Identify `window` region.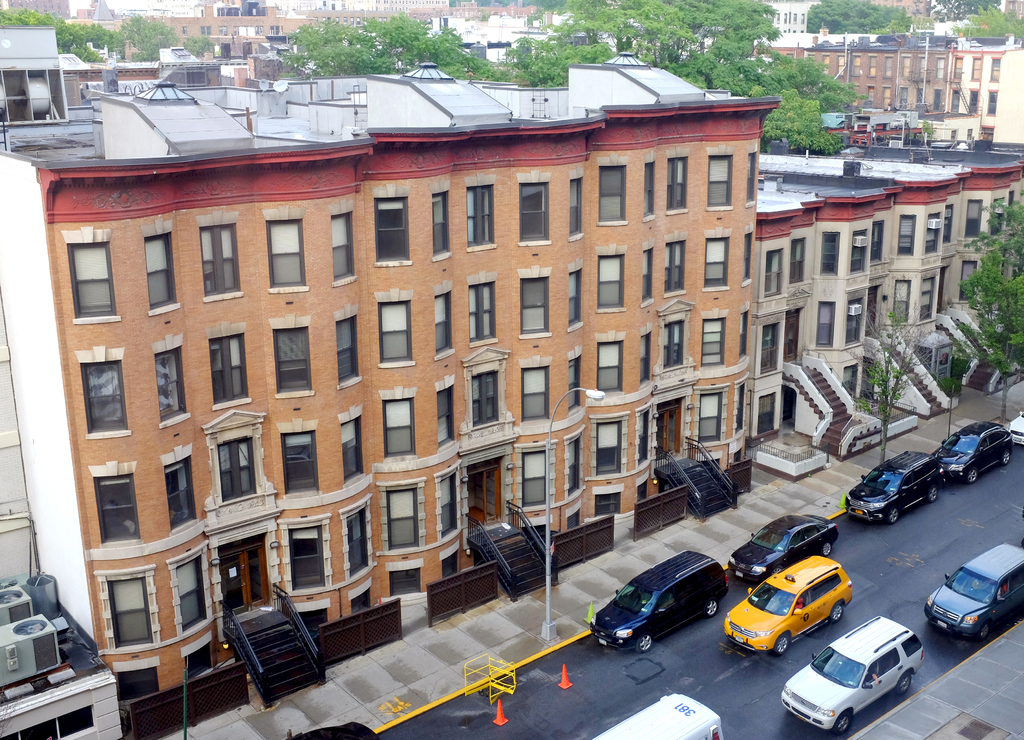
Region: BBox(204, 328, 248, 409).
